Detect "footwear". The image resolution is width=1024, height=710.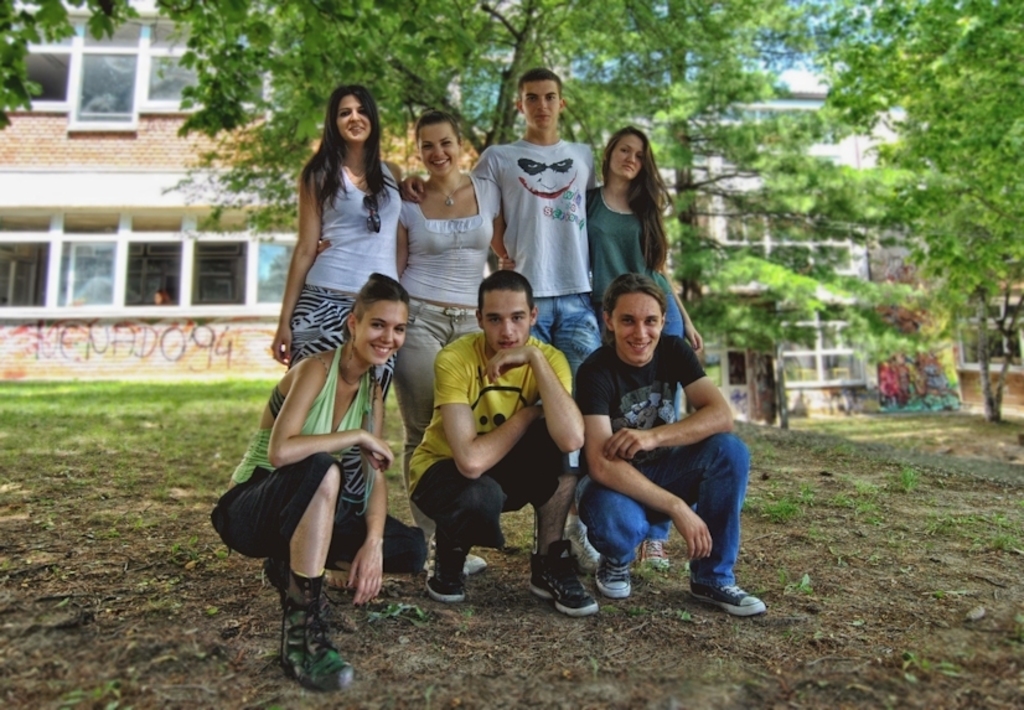
598, 538, 643, 605.
